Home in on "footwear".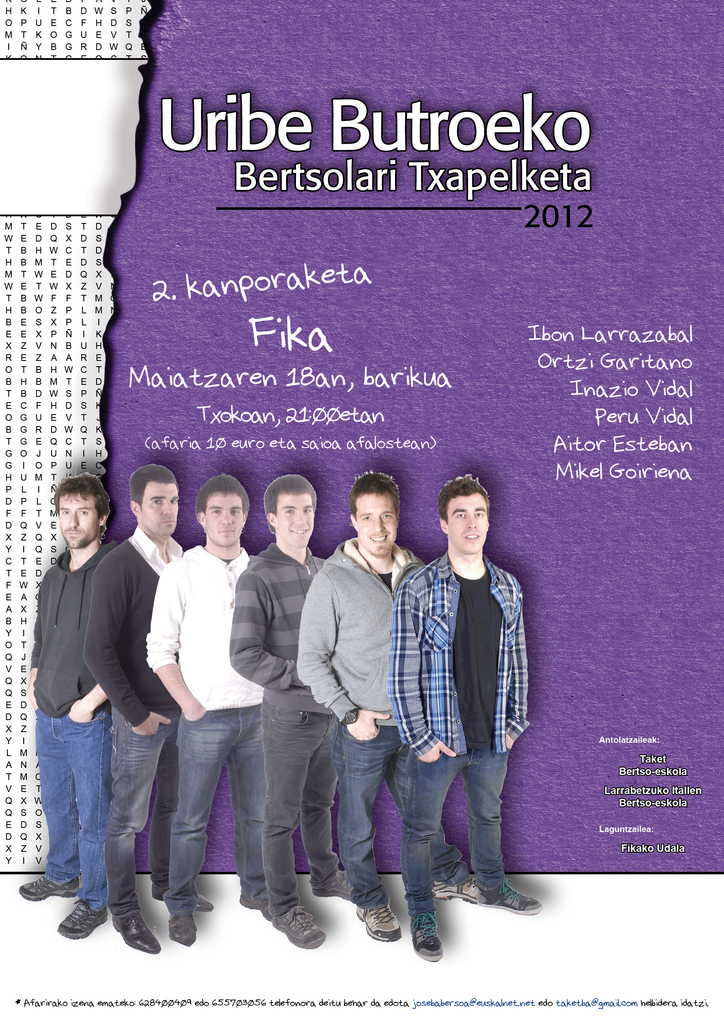
Homed in at (left=243, top=872, right=336, bottom=948).
